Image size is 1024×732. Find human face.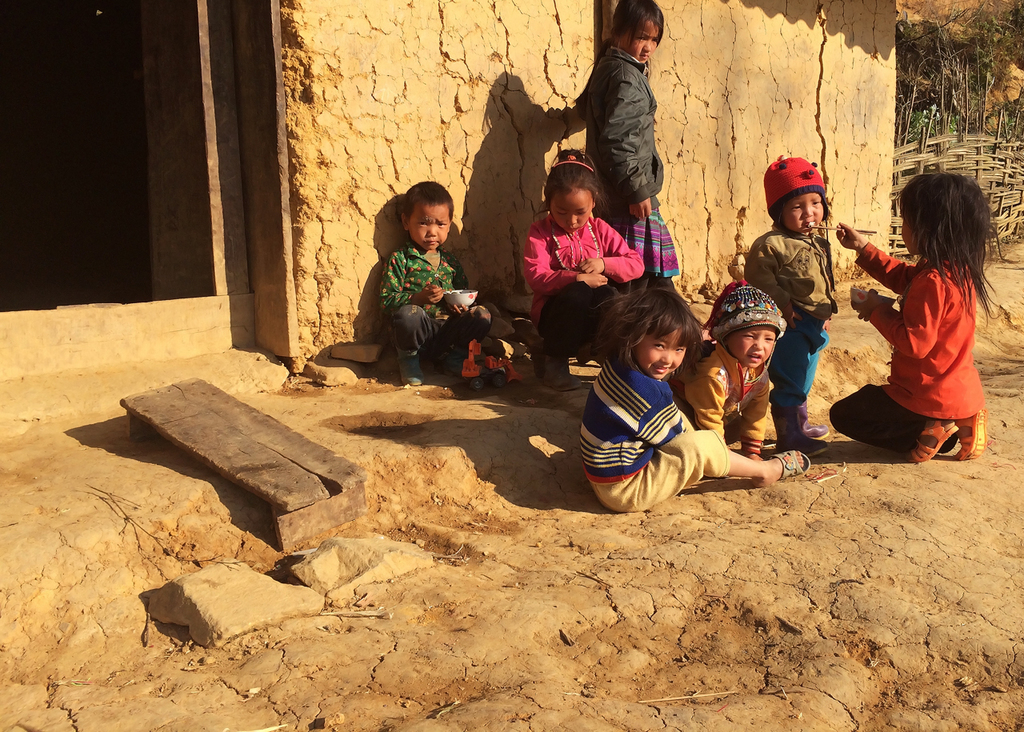
region(723, 320, 780, 367).
